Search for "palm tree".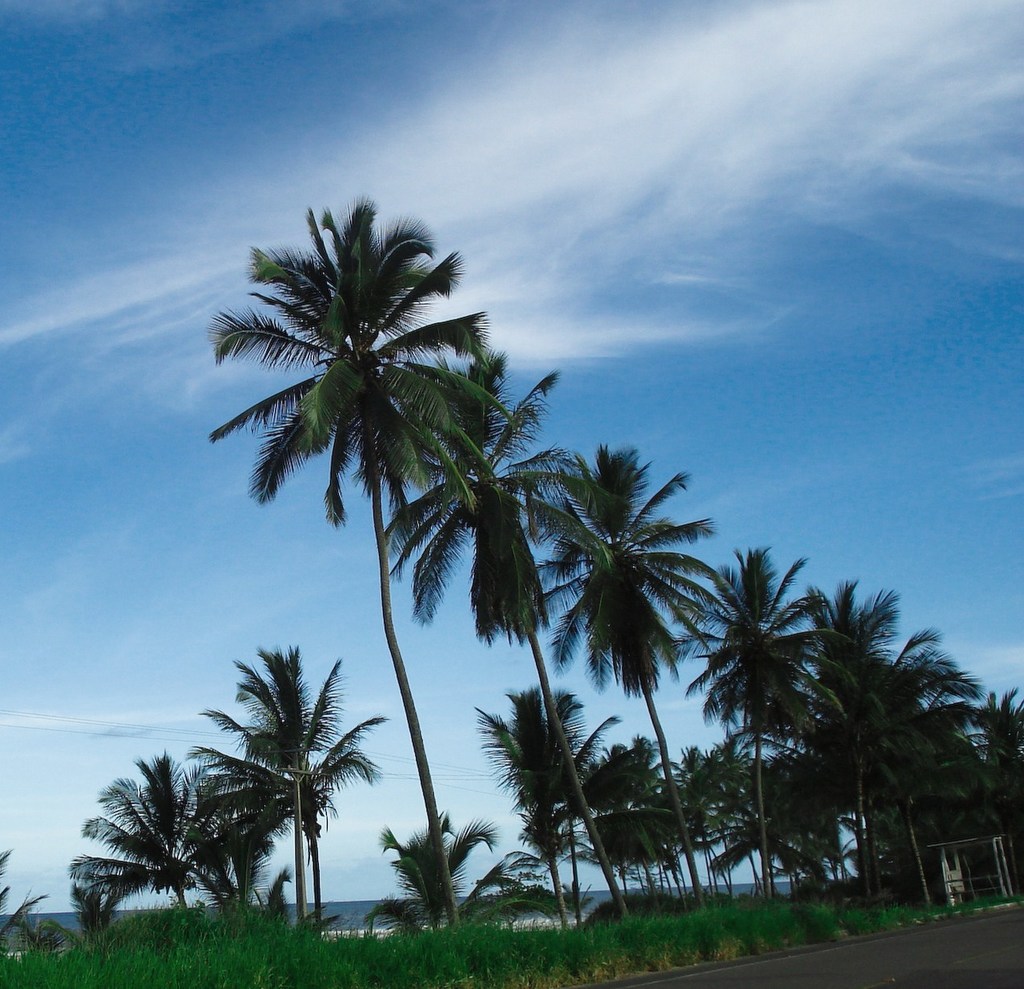
Found at box(563, 455, 675, 863).
